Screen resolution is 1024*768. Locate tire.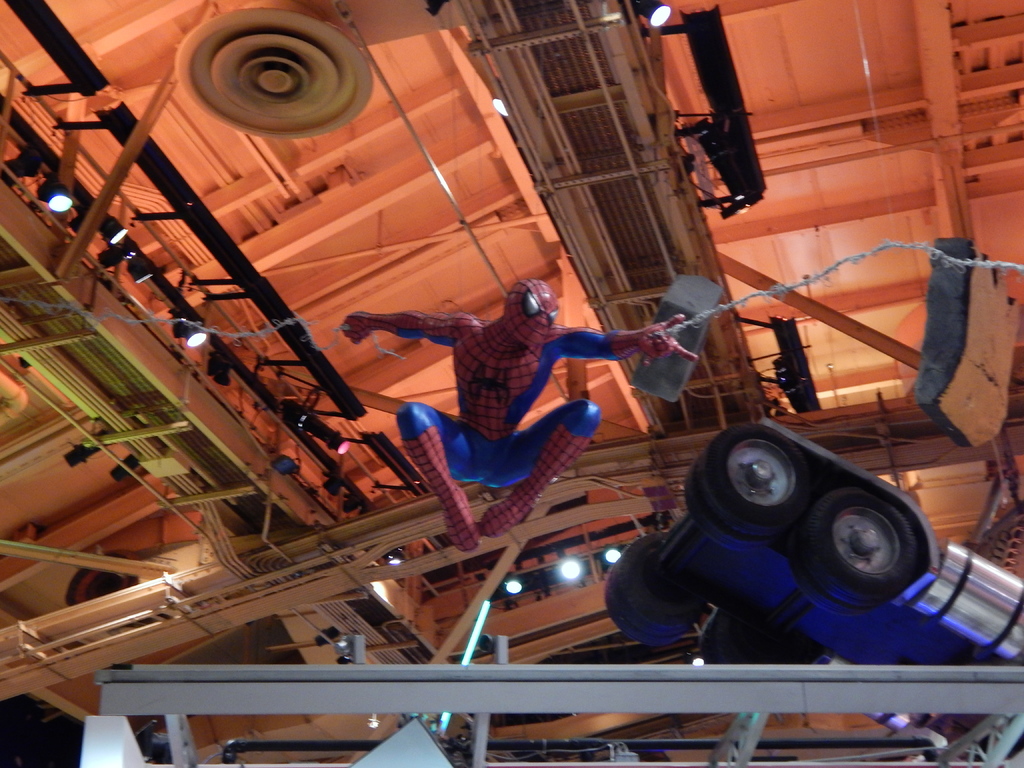
l=805, t=486, r=924, b=601.
